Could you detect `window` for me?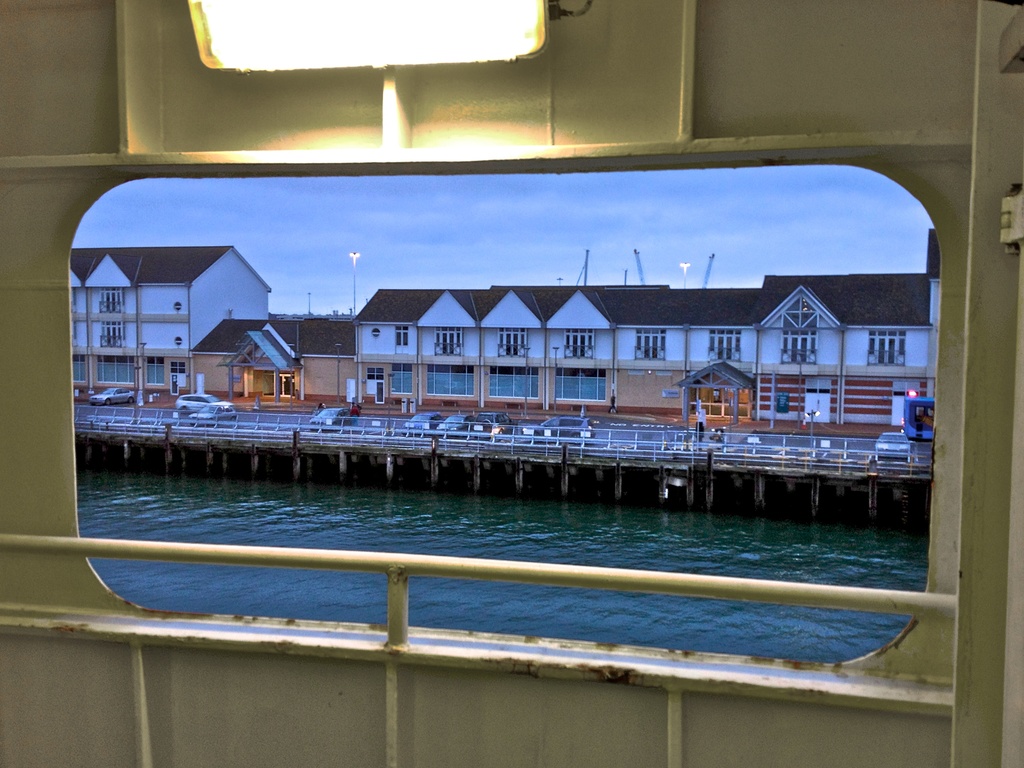
Detection result: 538,415,582,424.
